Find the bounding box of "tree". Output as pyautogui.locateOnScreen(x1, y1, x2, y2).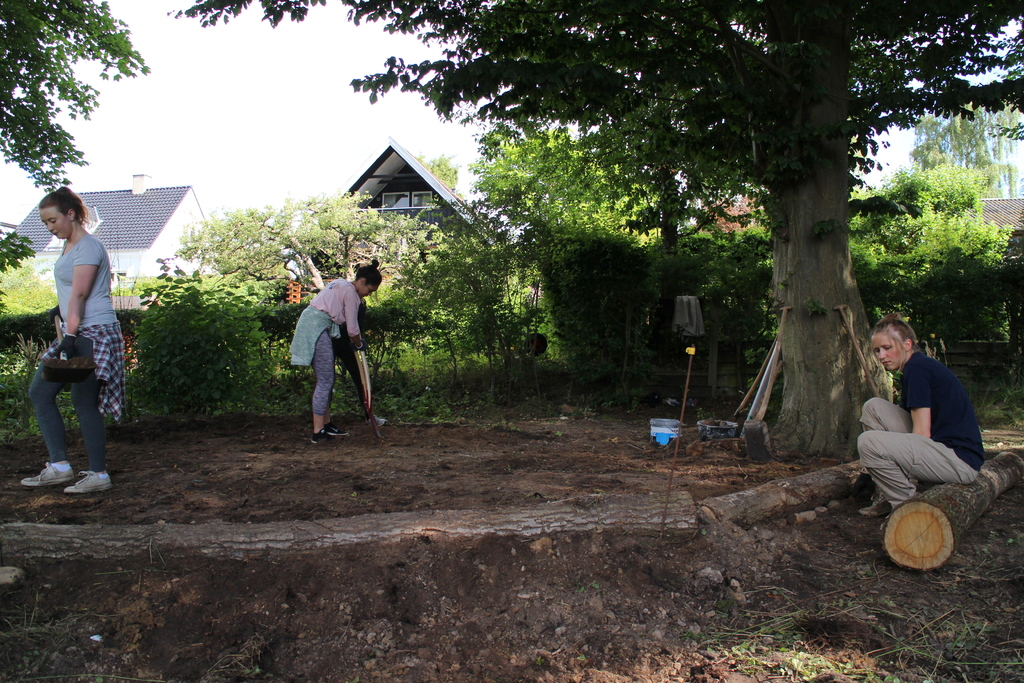
pyautogui.locateOnScreen(0, 224, 37, 305).
